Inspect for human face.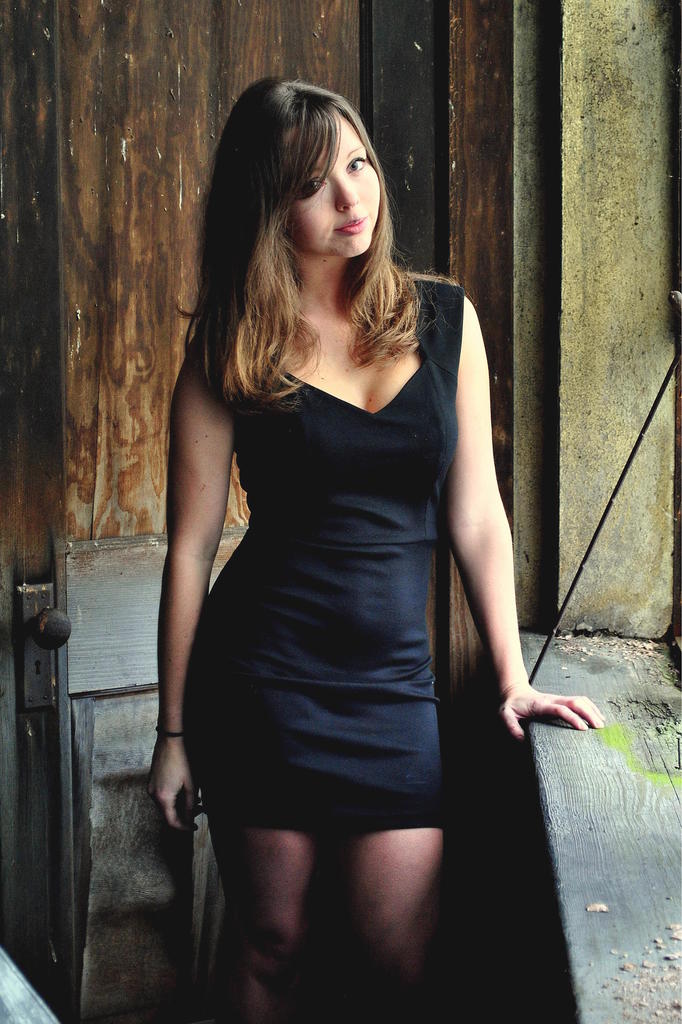
Inspection: locate(282, 106, 403, 250).
